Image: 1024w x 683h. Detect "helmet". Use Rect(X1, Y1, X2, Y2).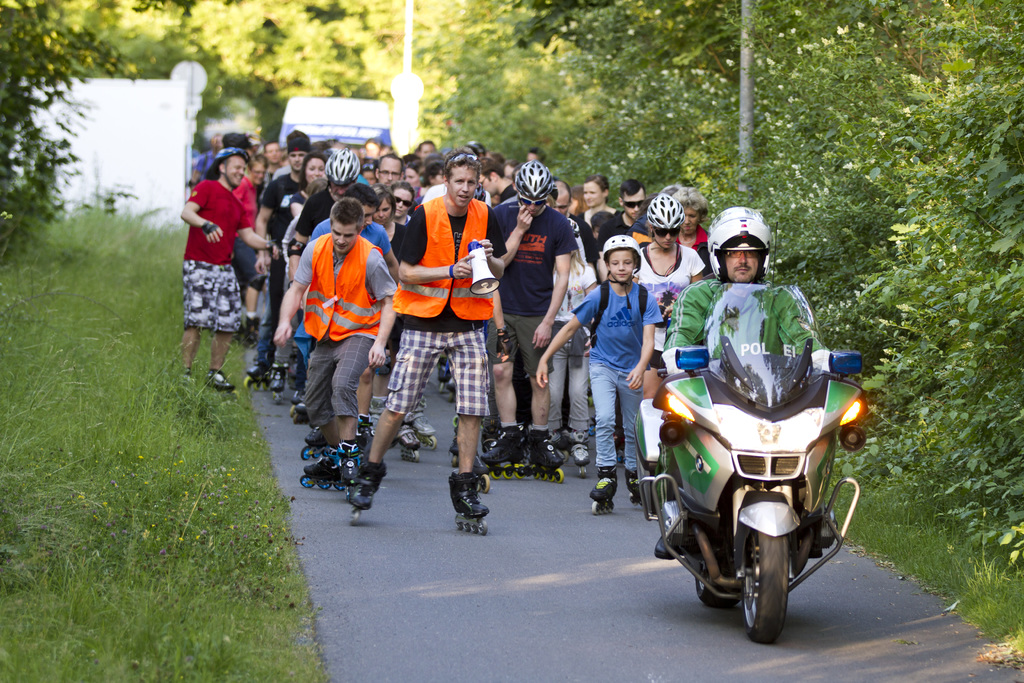
Rect(645, 193, 684, 236).
